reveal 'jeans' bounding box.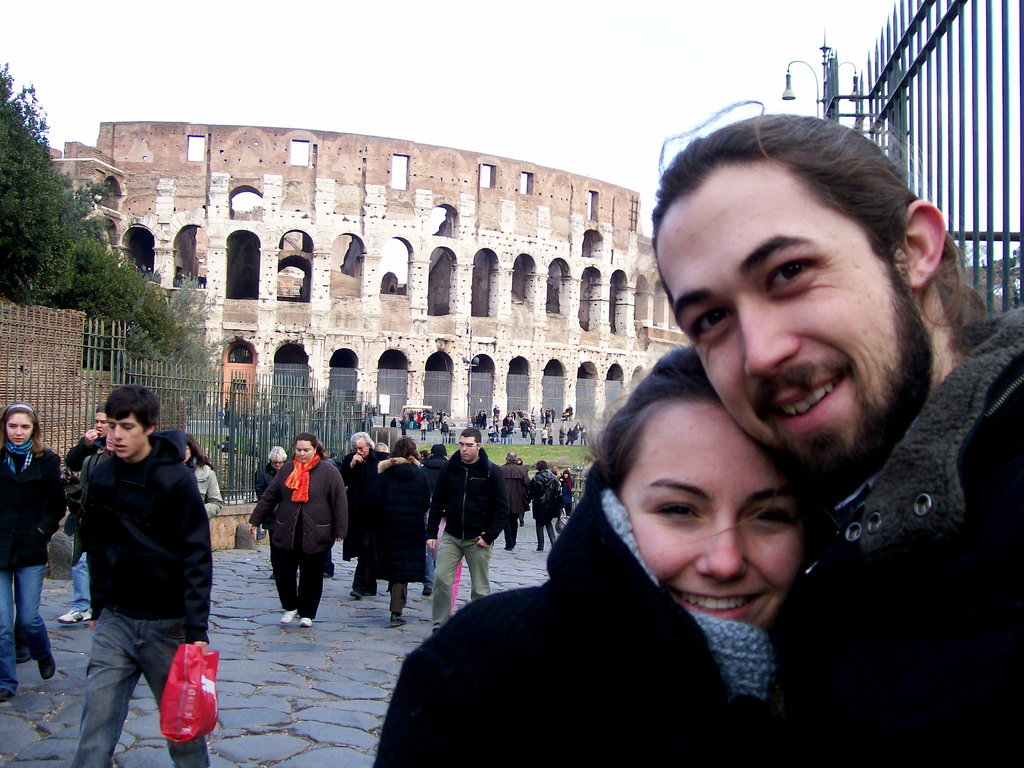
Revealed: [0,563,54,694].
